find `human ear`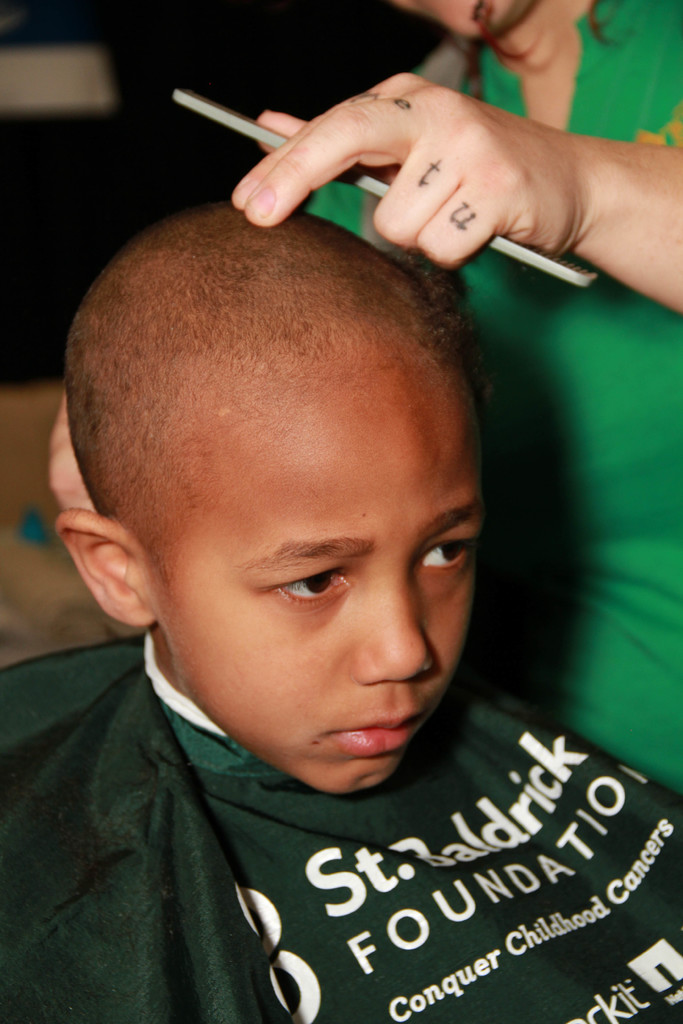
region(54, 510, 152, 629)
